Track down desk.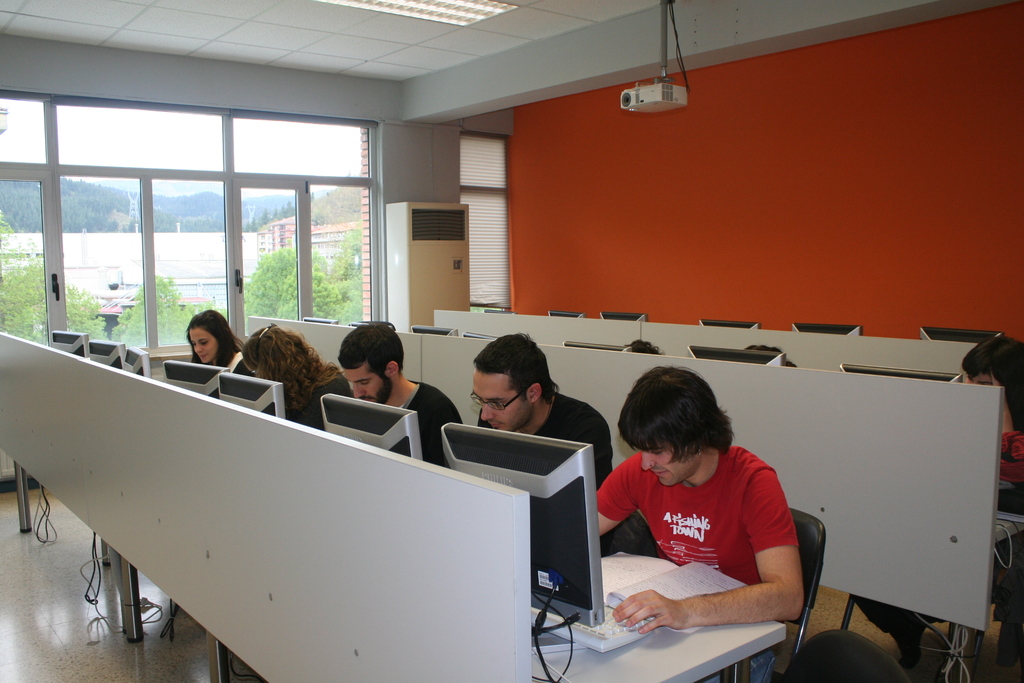
Tracked to (0,333,784,682).
